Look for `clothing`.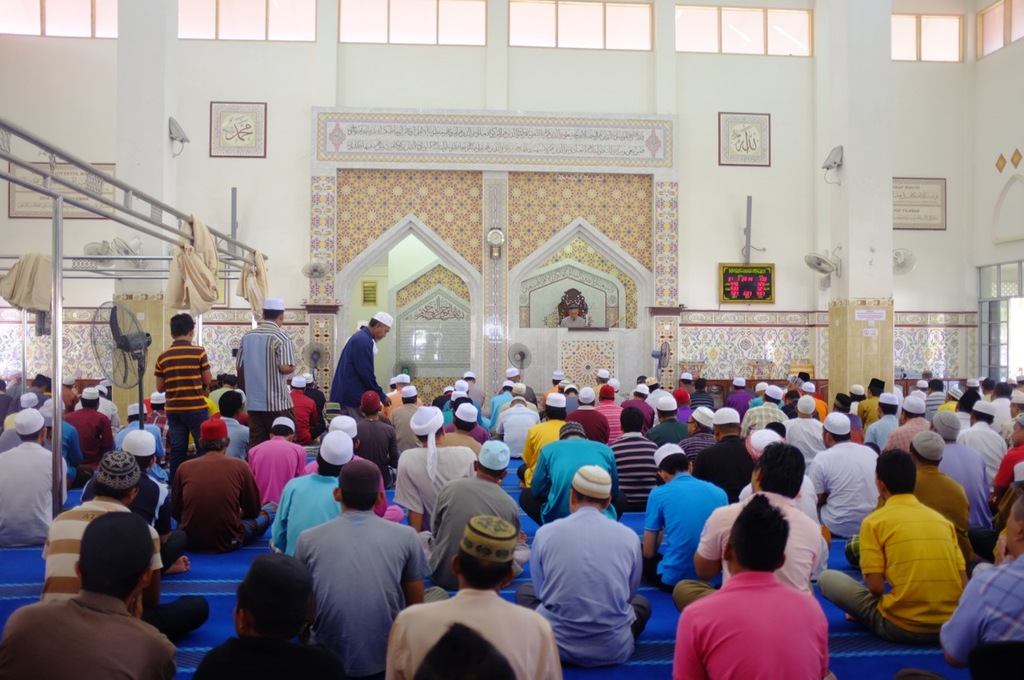
Found: [x1=900, y1=550, x2=1023, y2=679].
